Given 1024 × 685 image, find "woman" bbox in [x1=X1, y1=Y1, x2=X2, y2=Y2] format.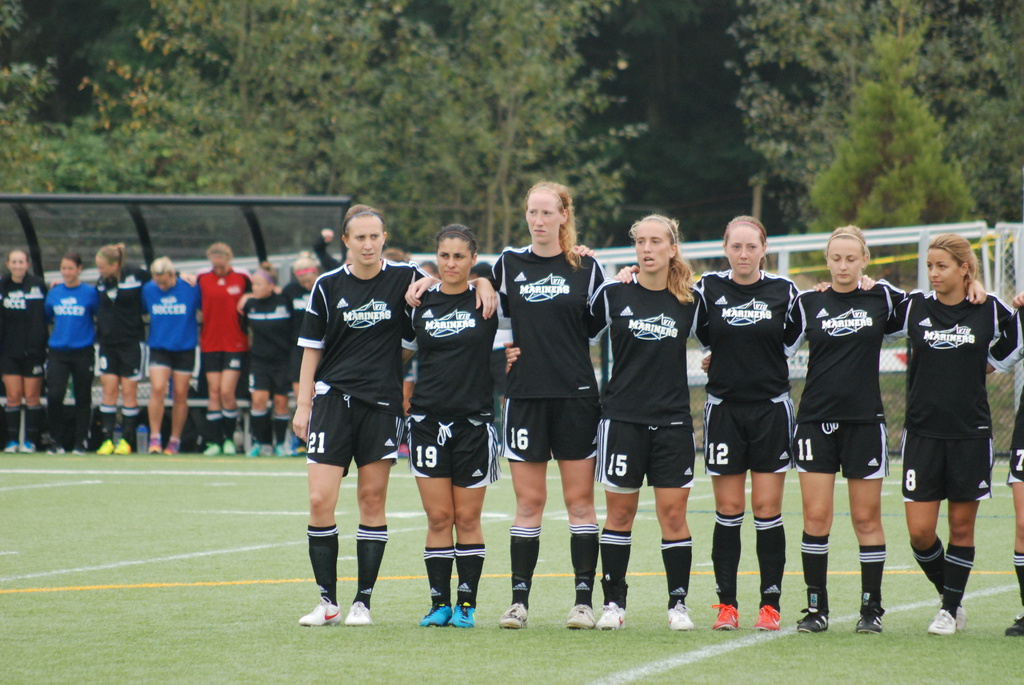
[x1=404, y1=181, x2=609, y2=632].
